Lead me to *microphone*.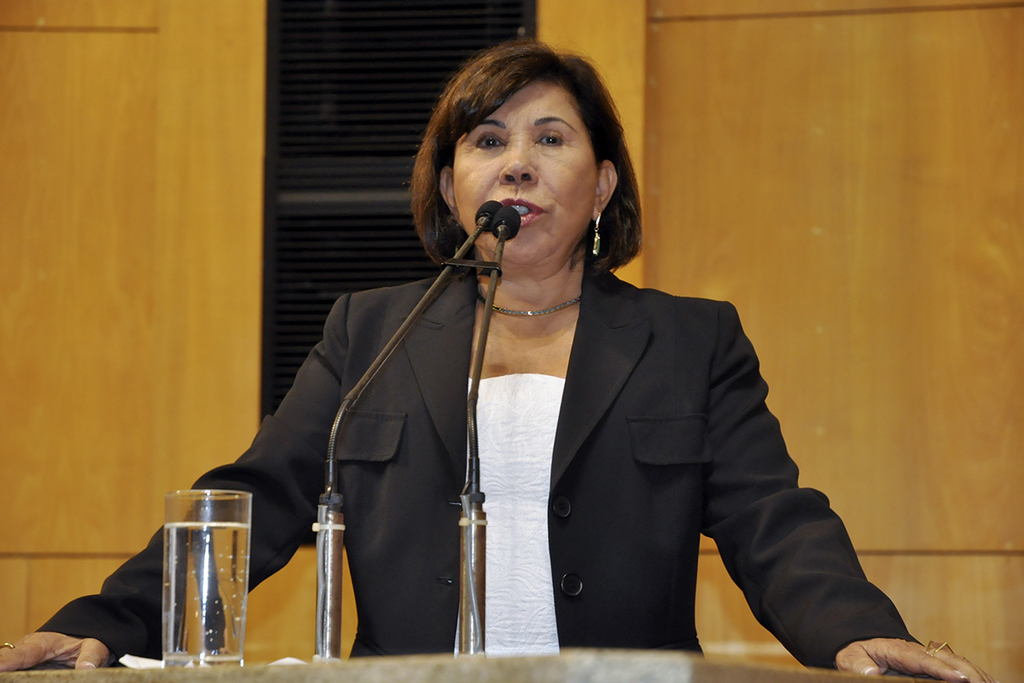
Lead to [328,195,527,516].
